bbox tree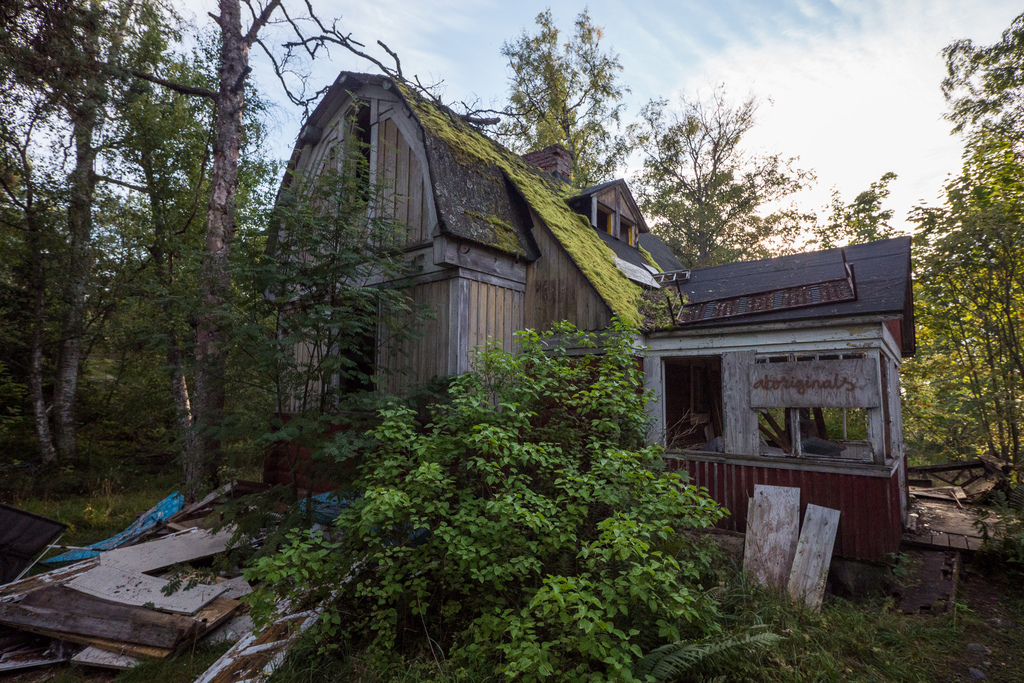
(x1=105, y1=0, x2=395, y2=504)
